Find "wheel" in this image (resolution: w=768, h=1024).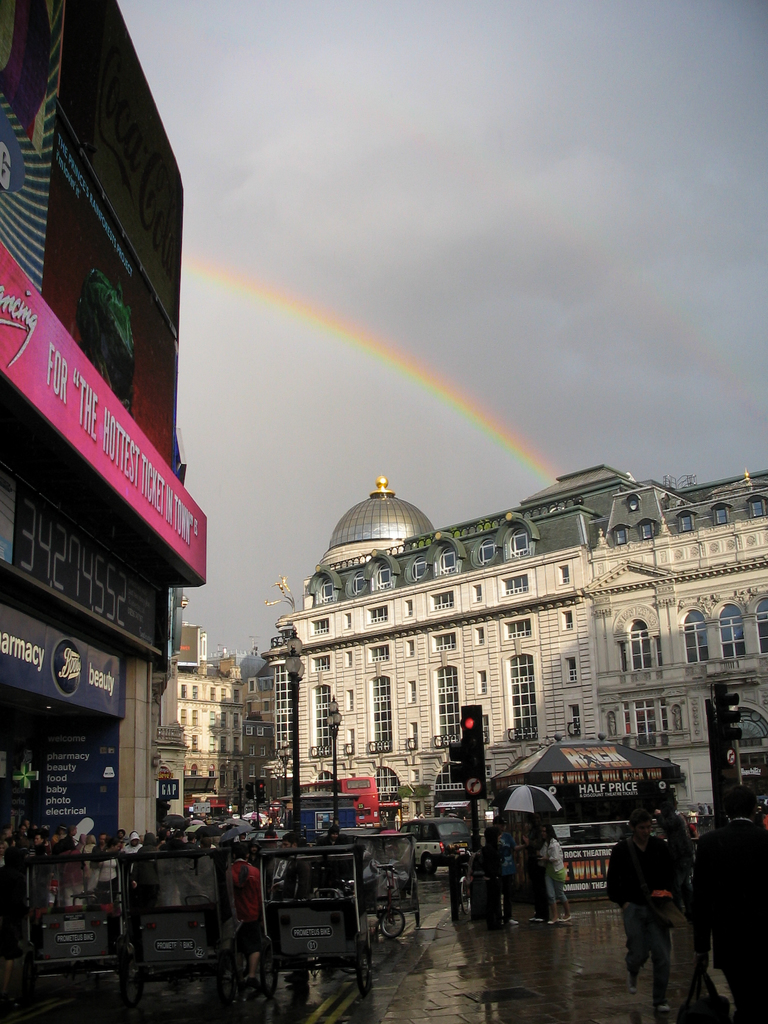
Rect(417, 905, 422, 929).
